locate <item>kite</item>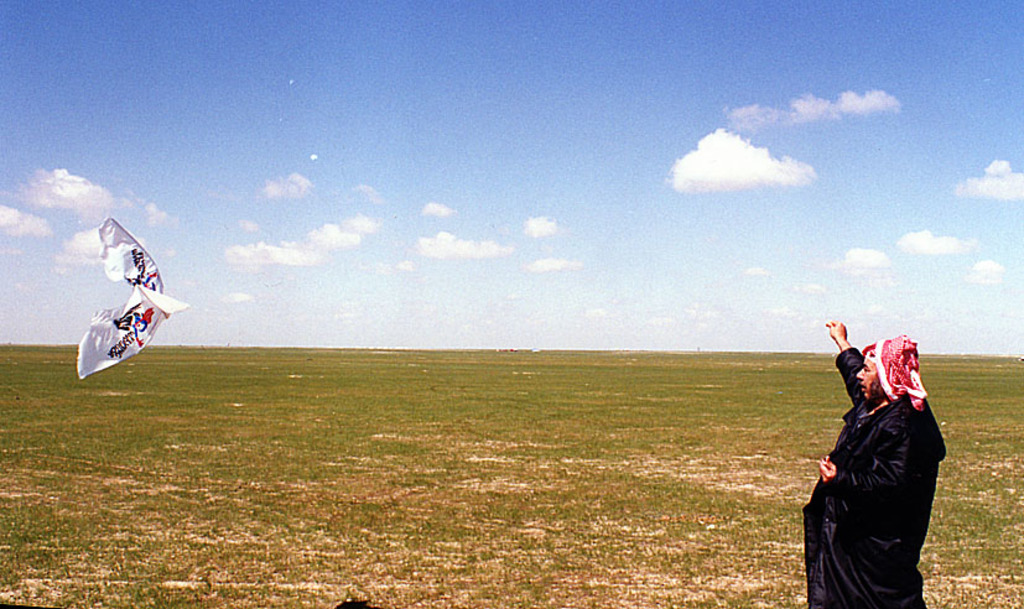
l=76, t=214, r=191, b=381
